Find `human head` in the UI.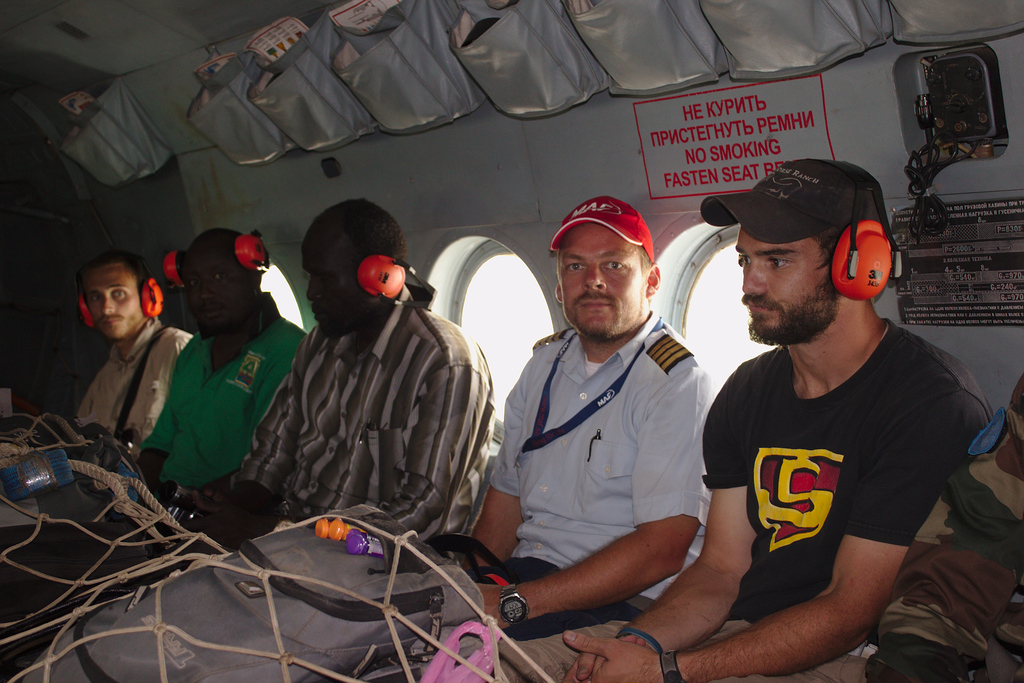
UI element at crop(732, 158, 888, 346).
